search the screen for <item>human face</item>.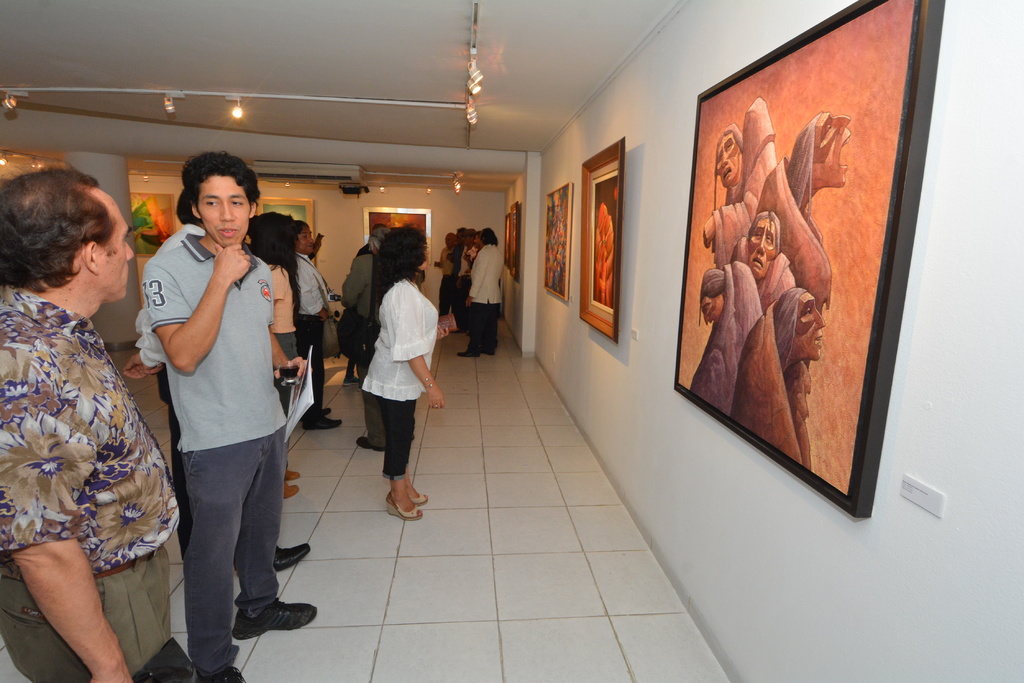
Found at region(703, 291, 724, 323).
